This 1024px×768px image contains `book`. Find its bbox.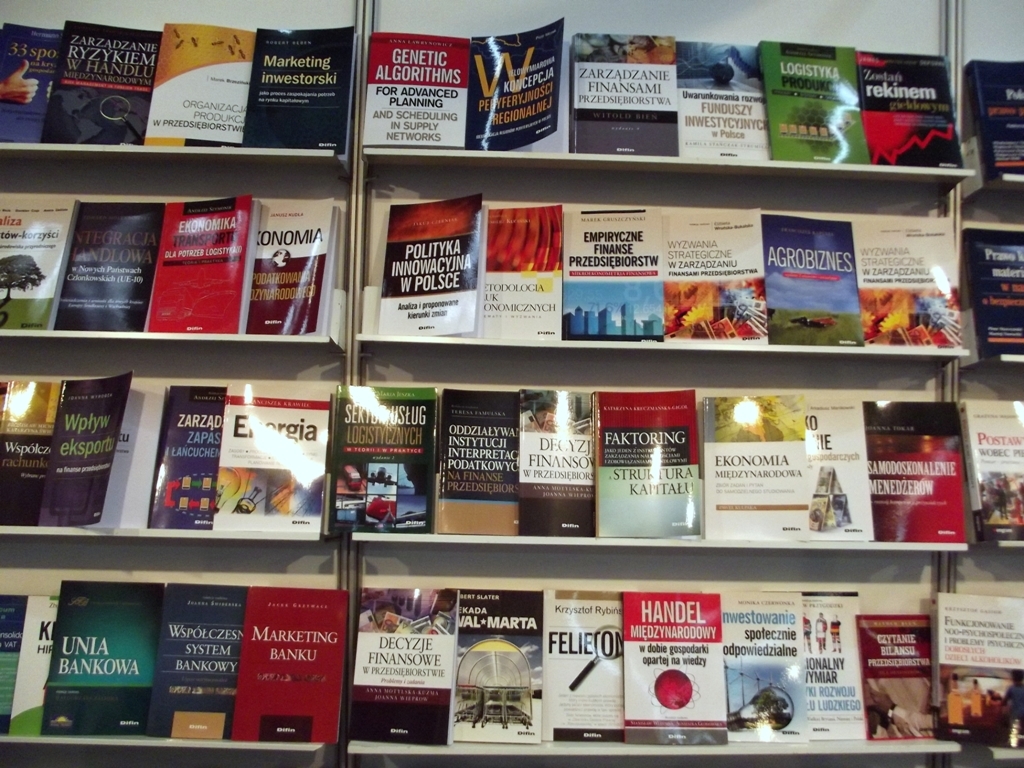
bbox(213, 374, 330, 529).
